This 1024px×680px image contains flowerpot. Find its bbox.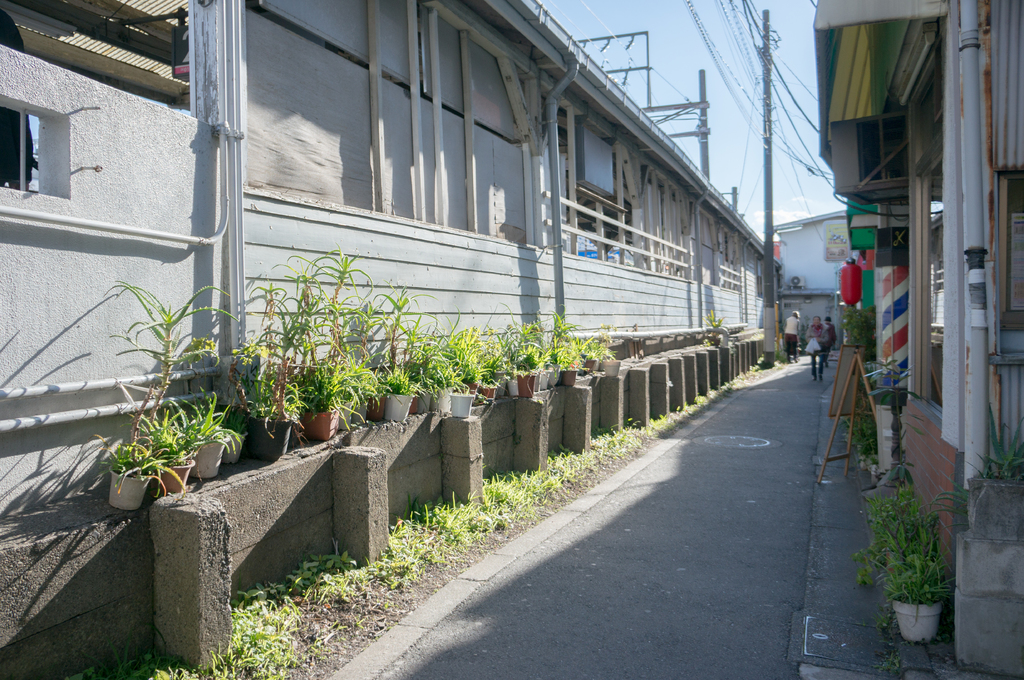
l=108, t=461, r=154, b=511.
